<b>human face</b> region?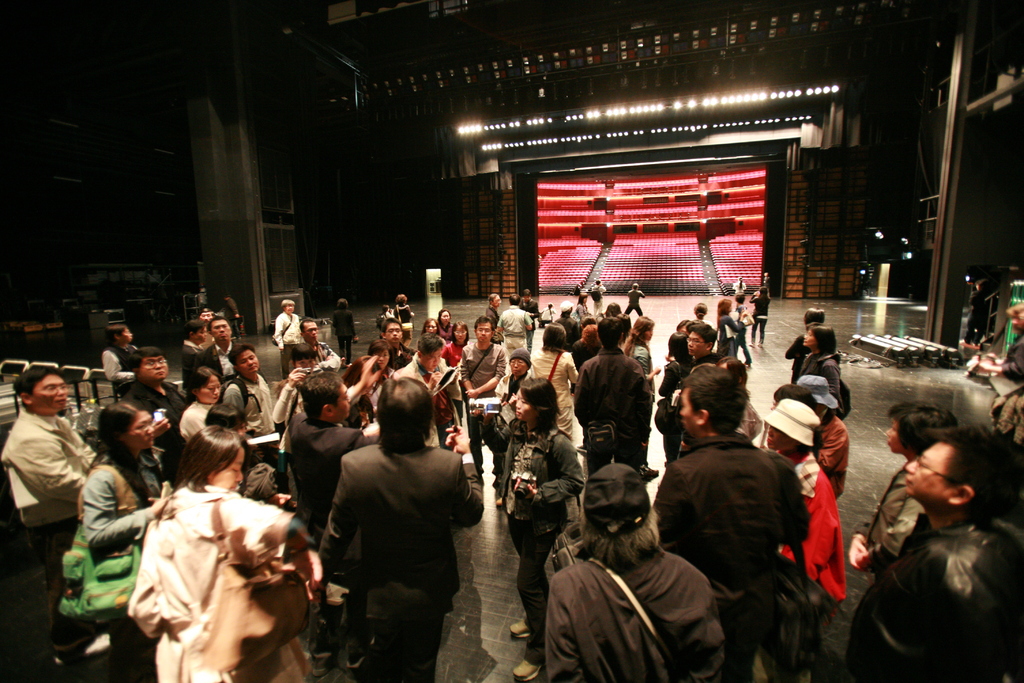
{"x1": 216, "y1": 320, "x2": 230, "y2": 342}
